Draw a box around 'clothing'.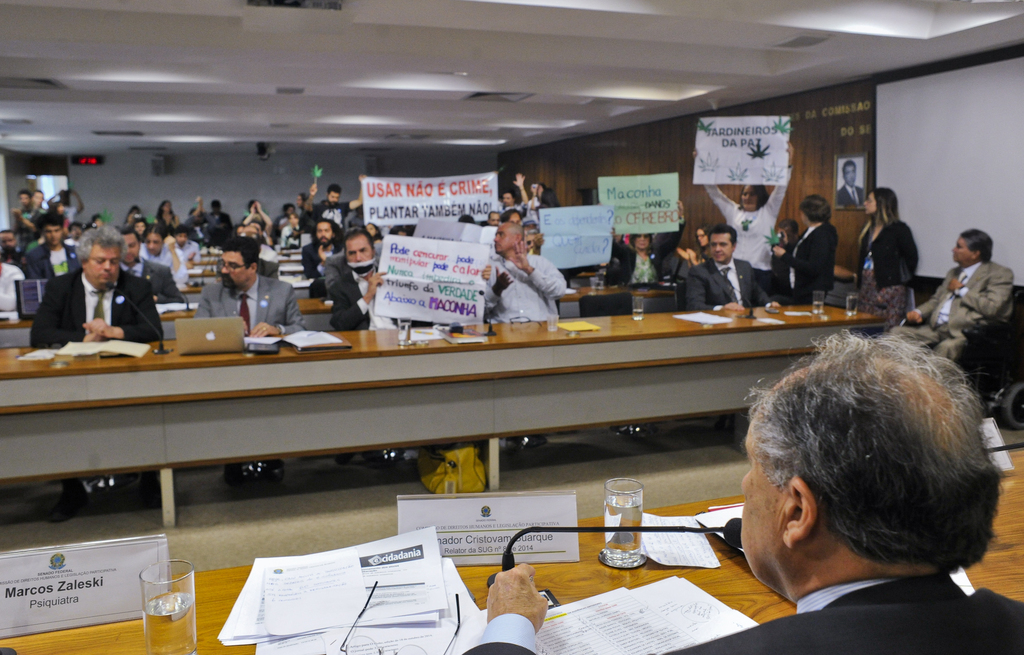
{"left": 26, "top": 265, "right": 165, "bottom": 348}.
